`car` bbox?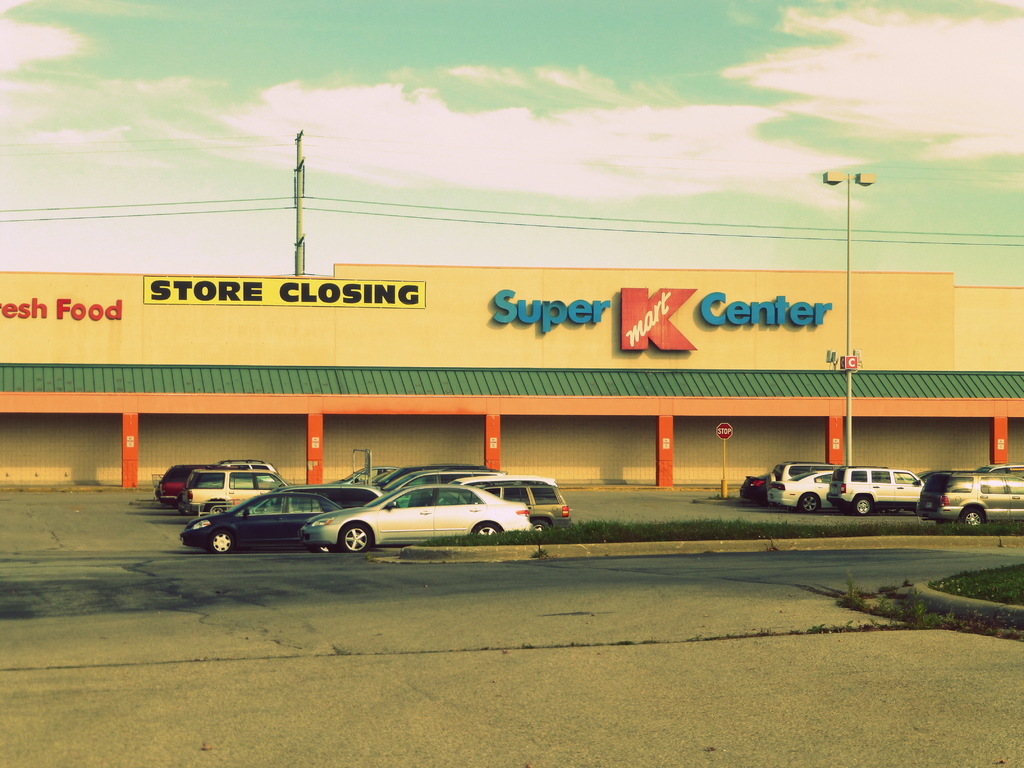
822:458:925:513
